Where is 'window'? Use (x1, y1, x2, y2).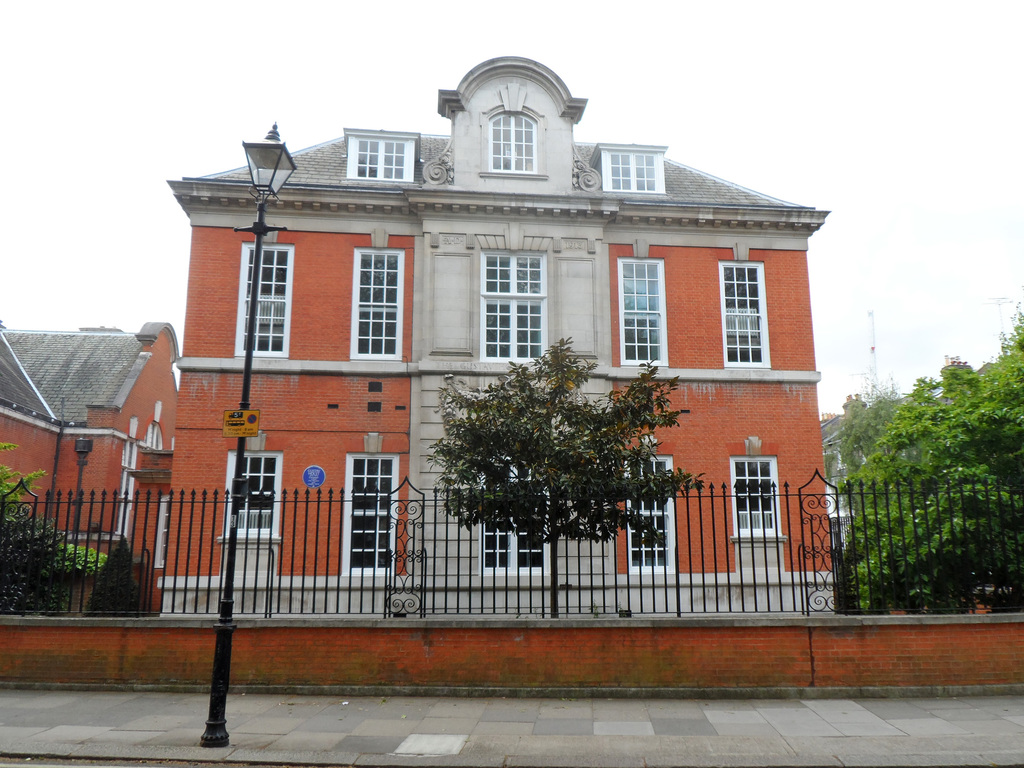
(732, 428, 787, 570).
